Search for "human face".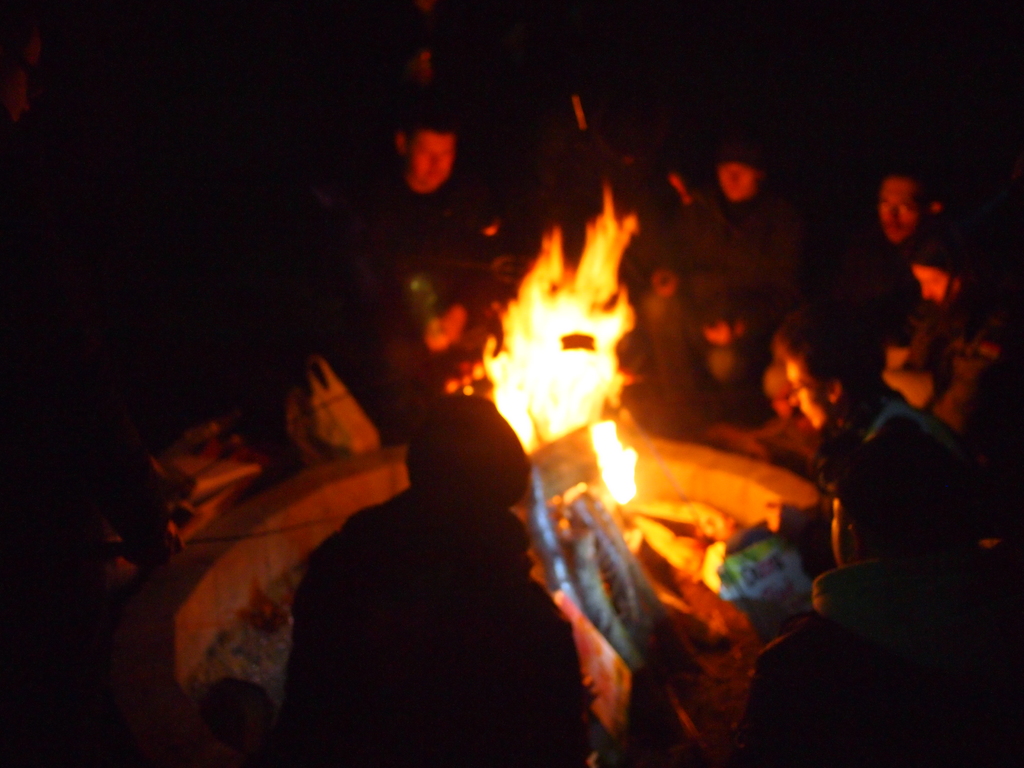
Found at [785, 358, 828, 433].
